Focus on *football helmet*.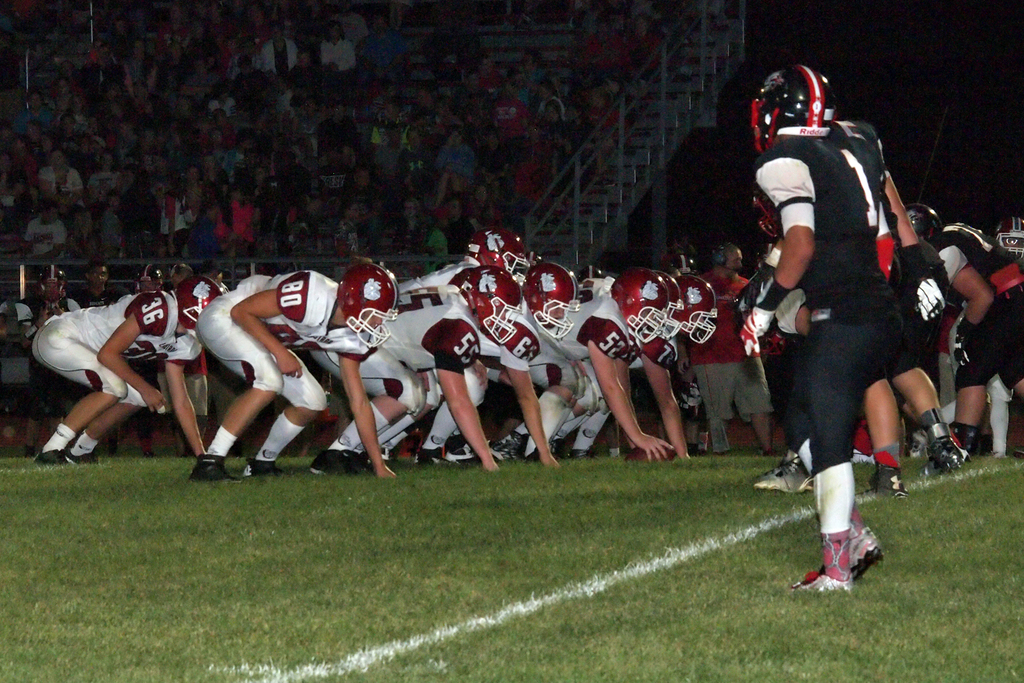
Focused at l=135, t=266, r=160, b=291.
